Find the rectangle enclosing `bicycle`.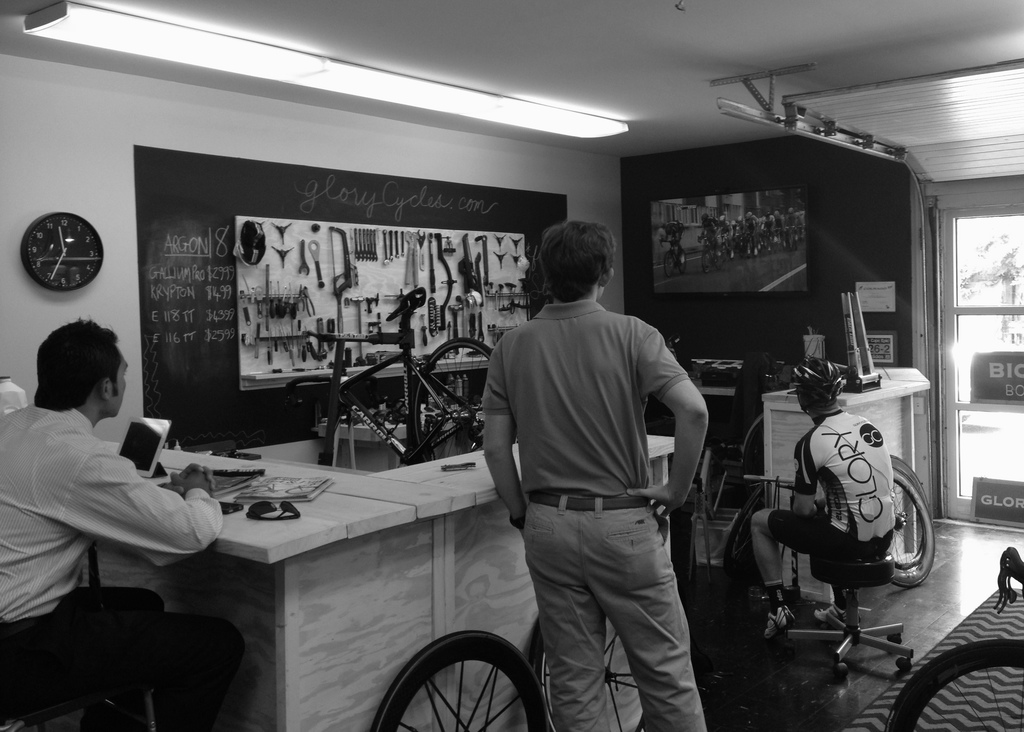
301:286:495:462.
